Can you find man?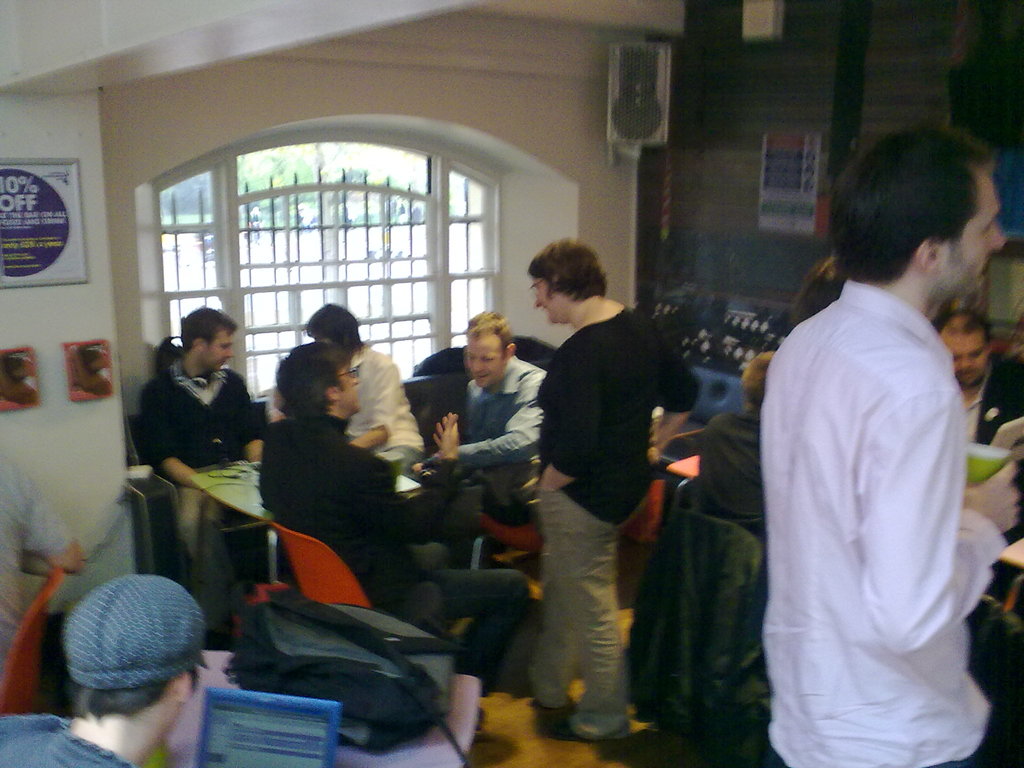
Yes, bounding box: x1=262 y1=341 x2=531 y2=697.
